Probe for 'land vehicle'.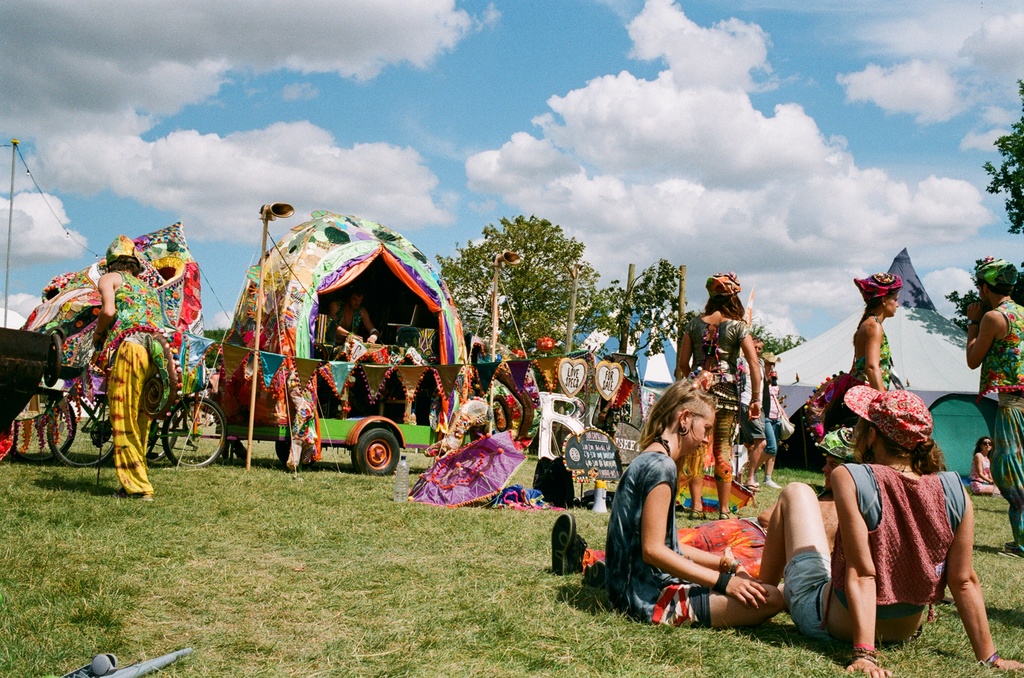
Probe result: rect(0, 329, 78, 462).
